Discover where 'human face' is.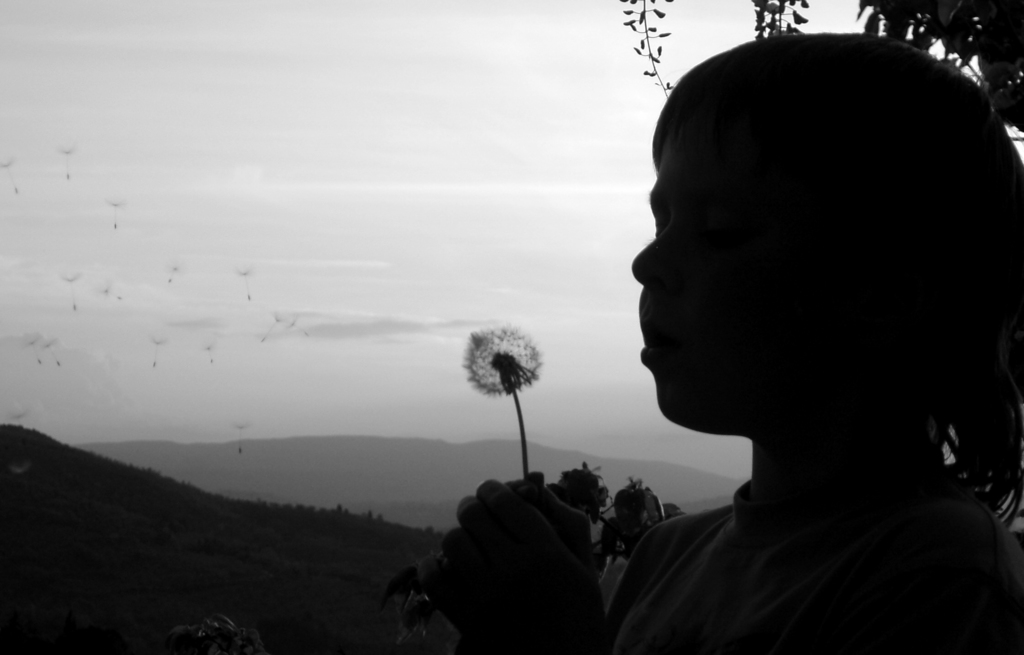
Discovered at box=[626, 113, 764, 437].
